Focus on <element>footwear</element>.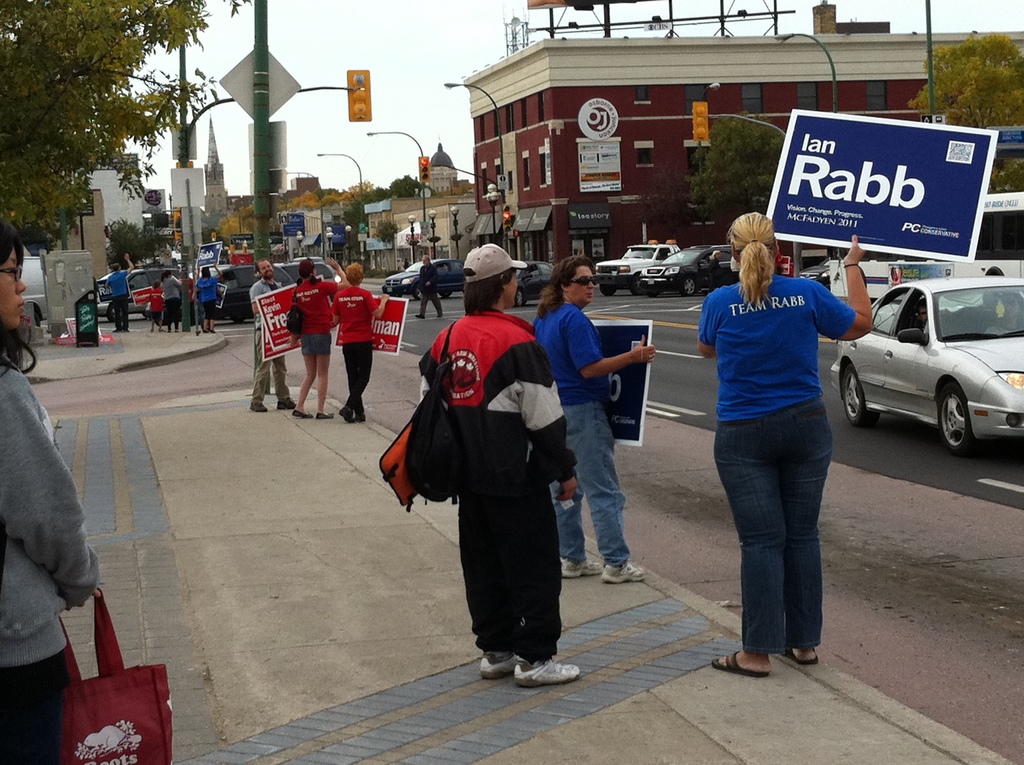
Focused at (x1=413, y1=311, x2=421, y2=314).
